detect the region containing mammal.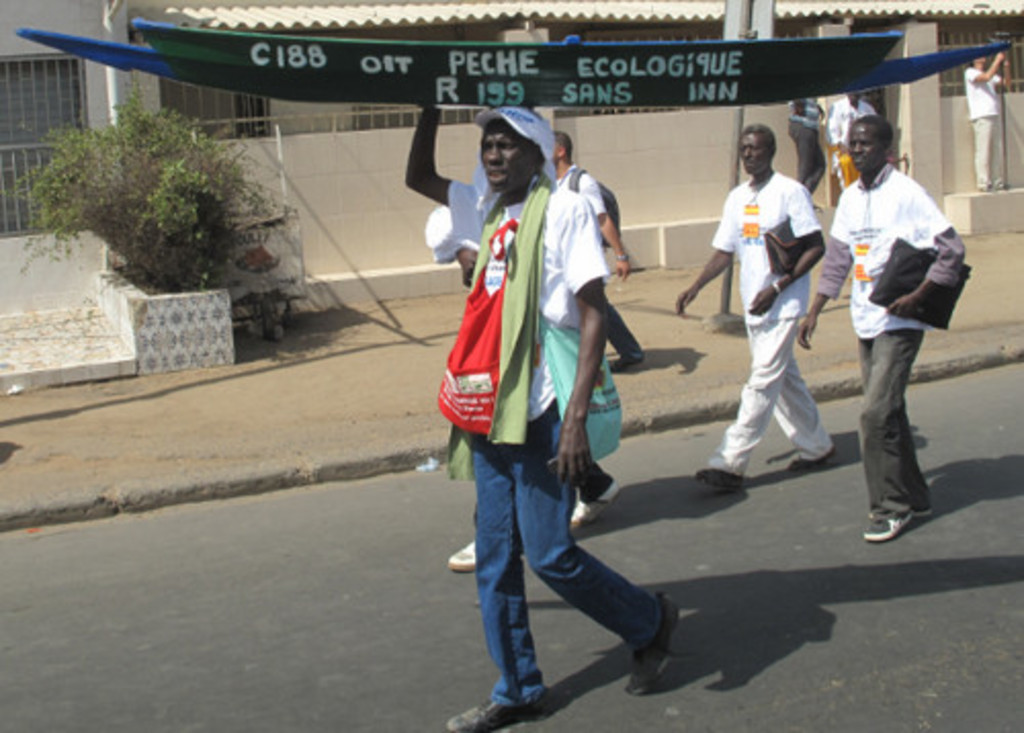
box=[780, 90, 829, 209].
